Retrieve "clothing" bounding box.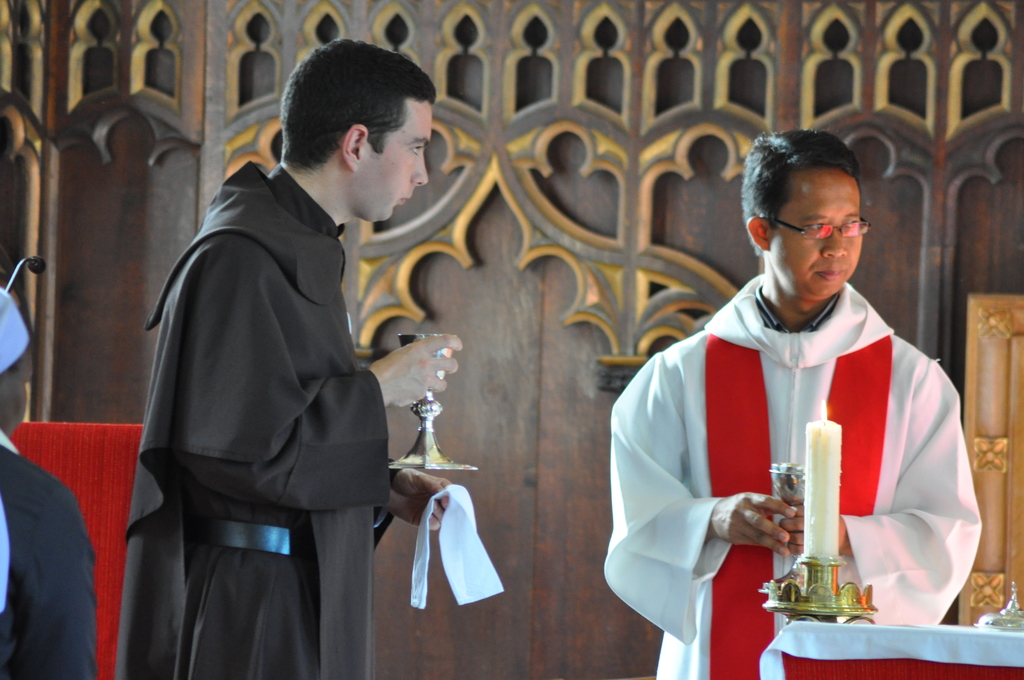
Bounding box: Rect(113, 161, 381, 679).
